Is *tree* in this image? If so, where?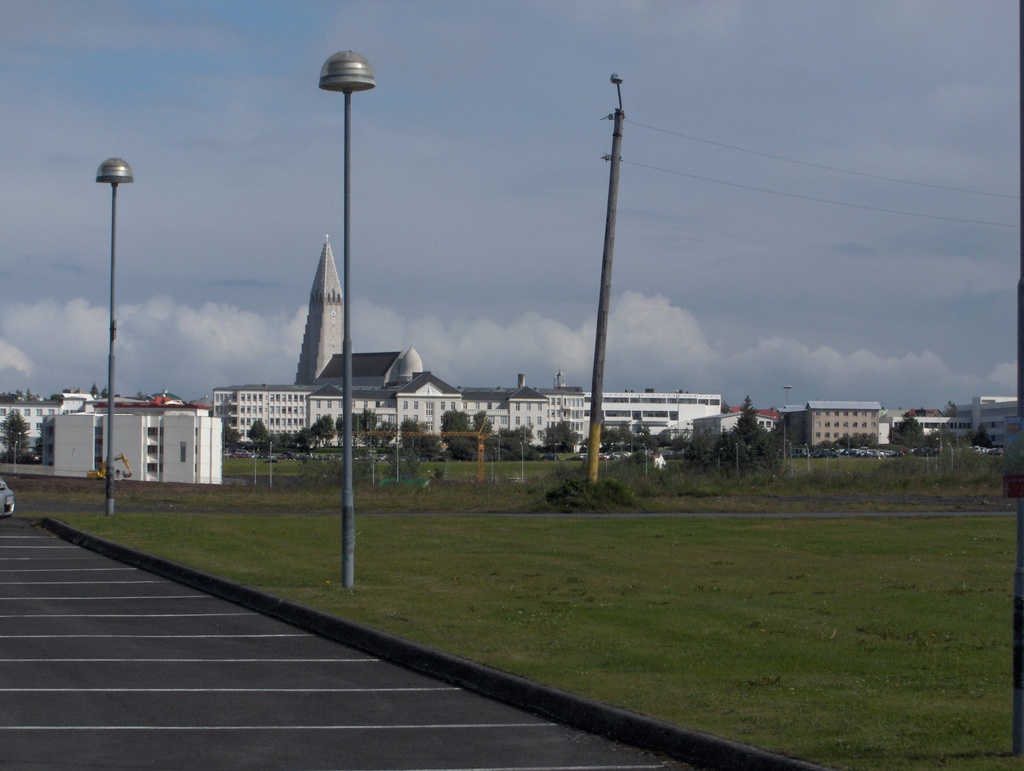
Yes, at l=0, t=389, r=28, b=402.
